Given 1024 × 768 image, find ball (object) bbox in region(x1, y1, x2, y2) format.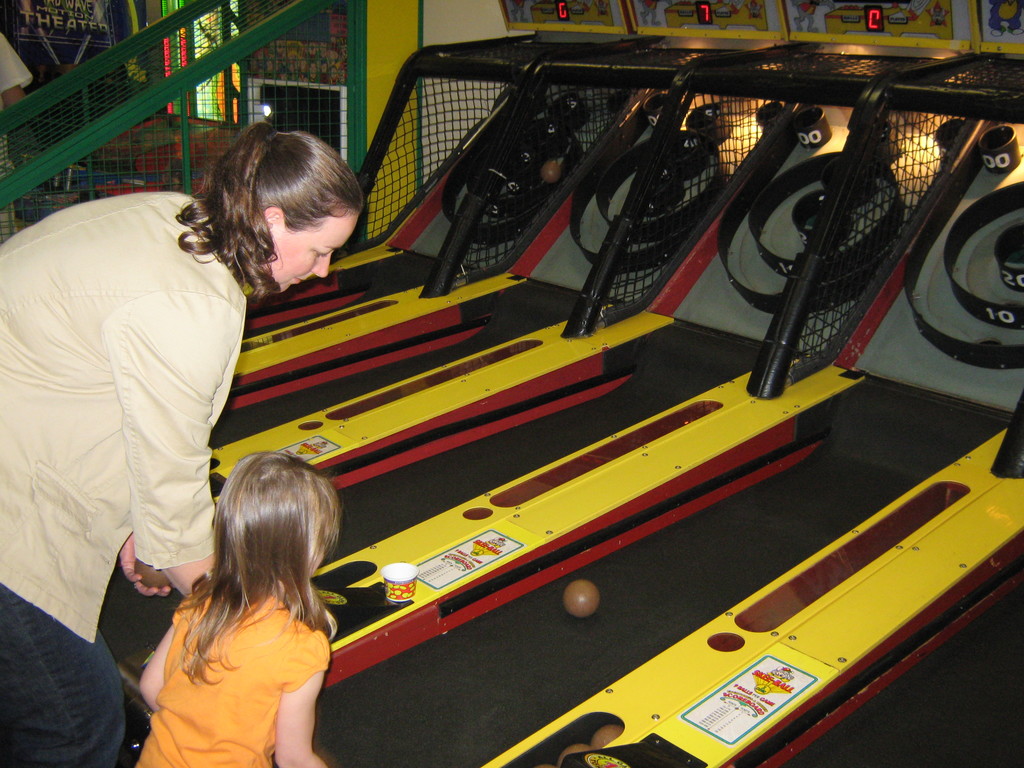
region(540, 159, 564, 187).
